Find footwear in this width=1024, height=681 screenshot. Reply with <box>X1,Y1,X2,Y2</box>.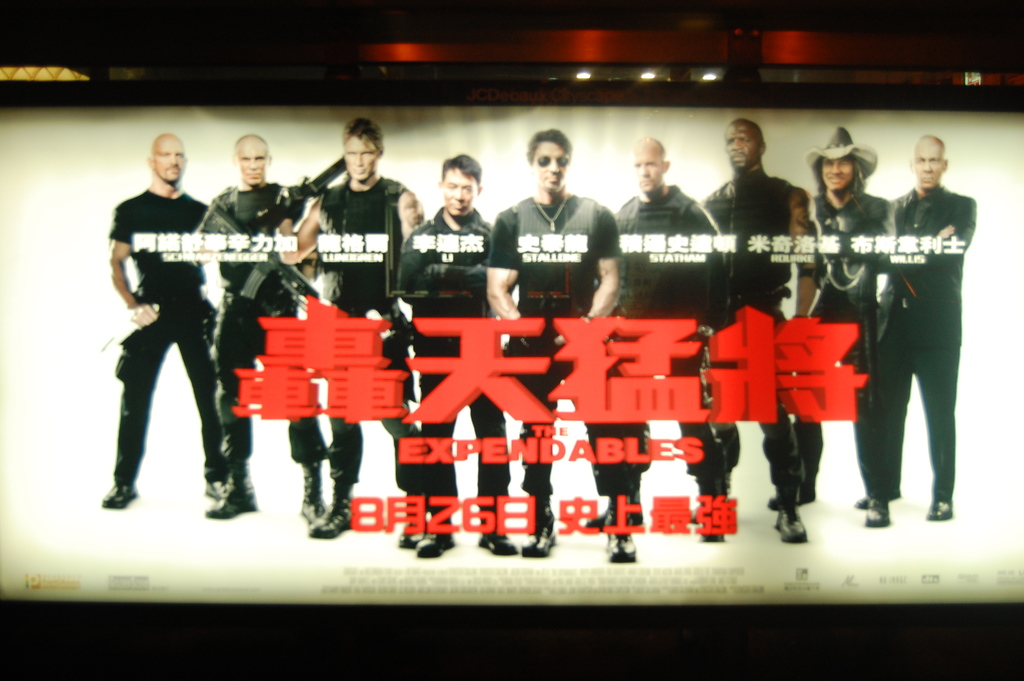
<box>309,482,358,536</box>.
